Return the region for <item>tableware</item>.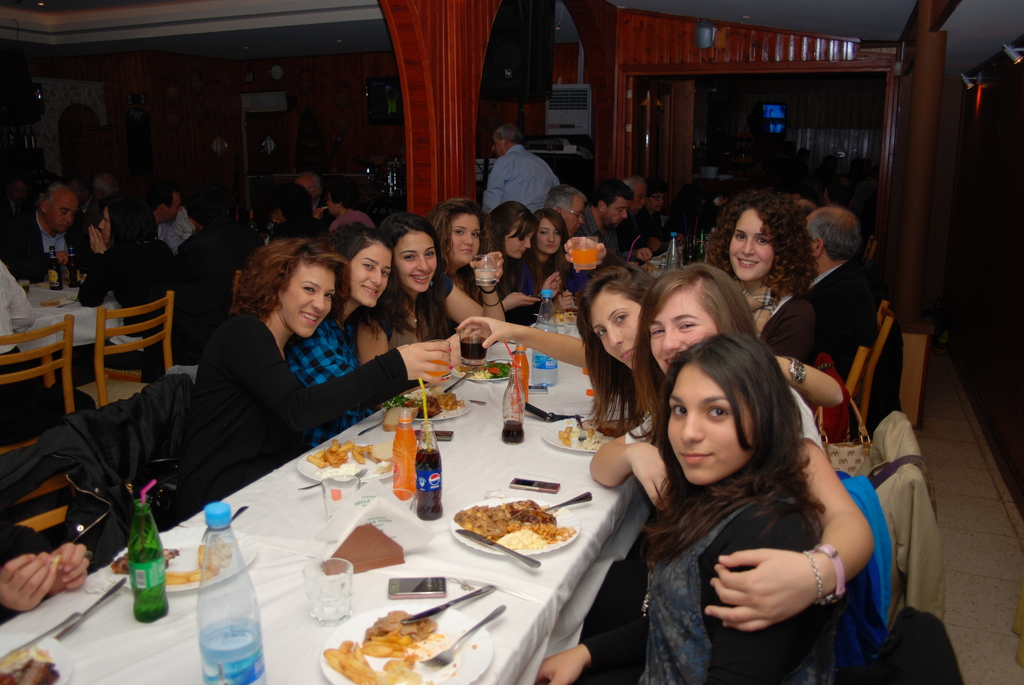
<box>575,413,589,445</box>.
